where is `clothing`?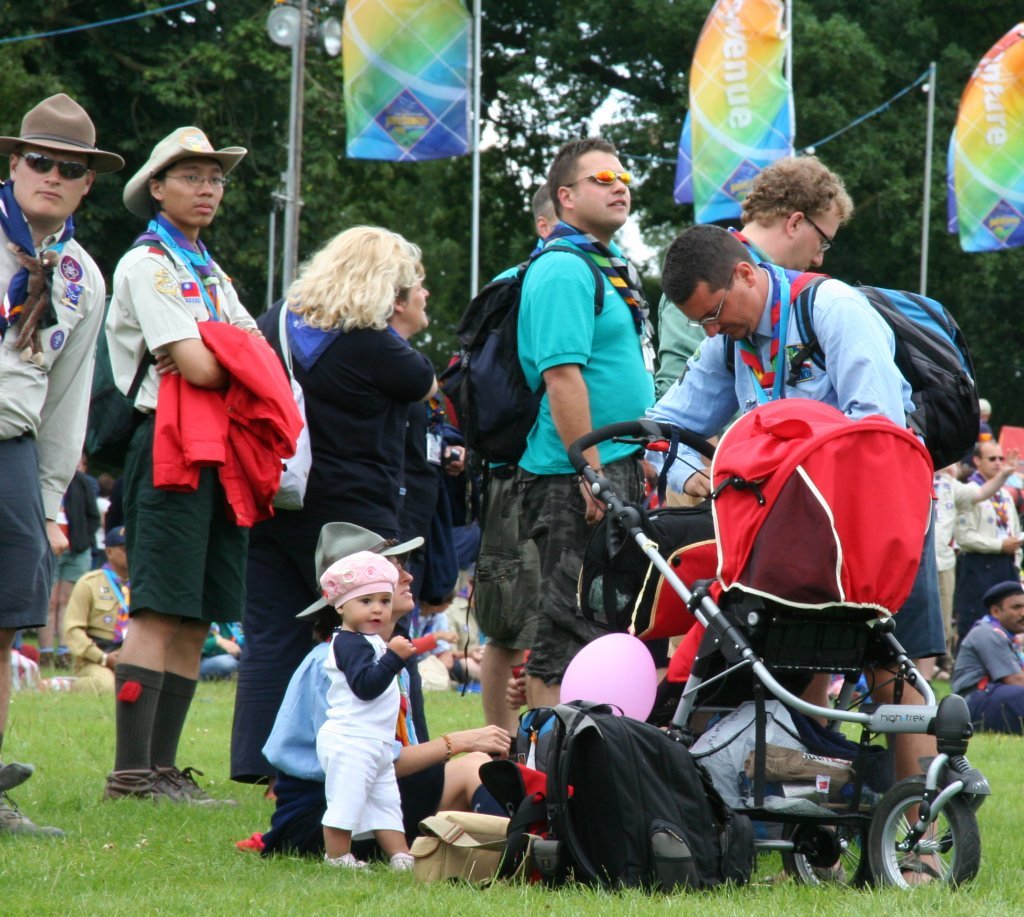
x1=443 y1=184 x2=666 y2=658.
